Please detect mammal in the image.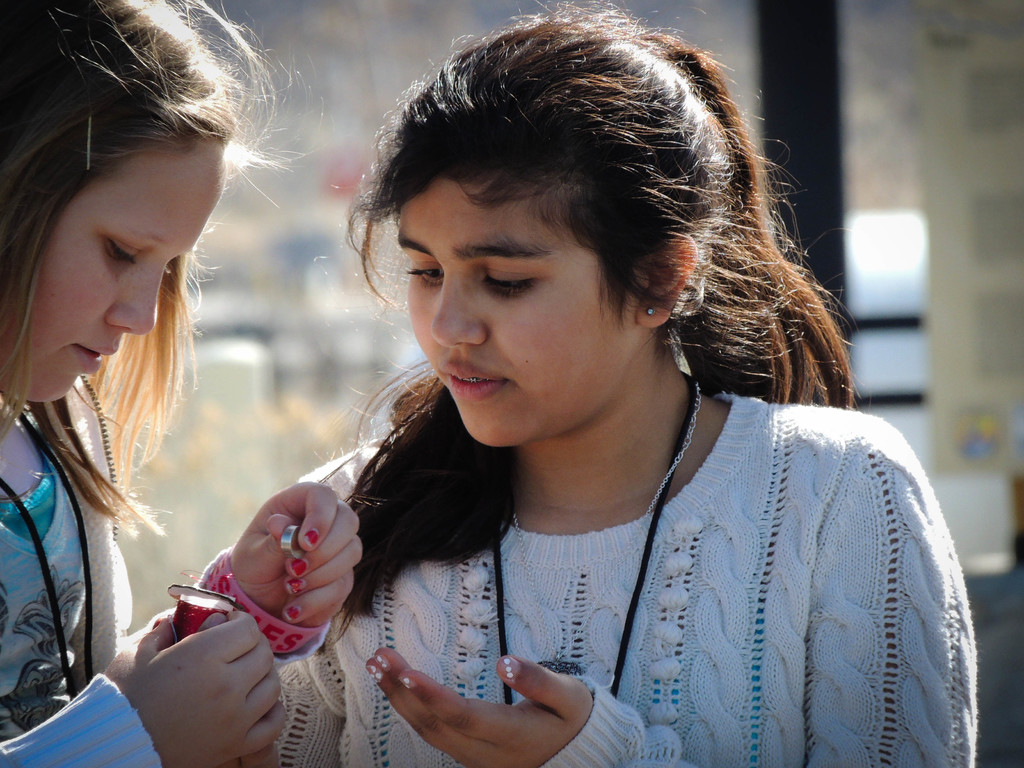
(left=0, top=0, right=365, bottom=767).
